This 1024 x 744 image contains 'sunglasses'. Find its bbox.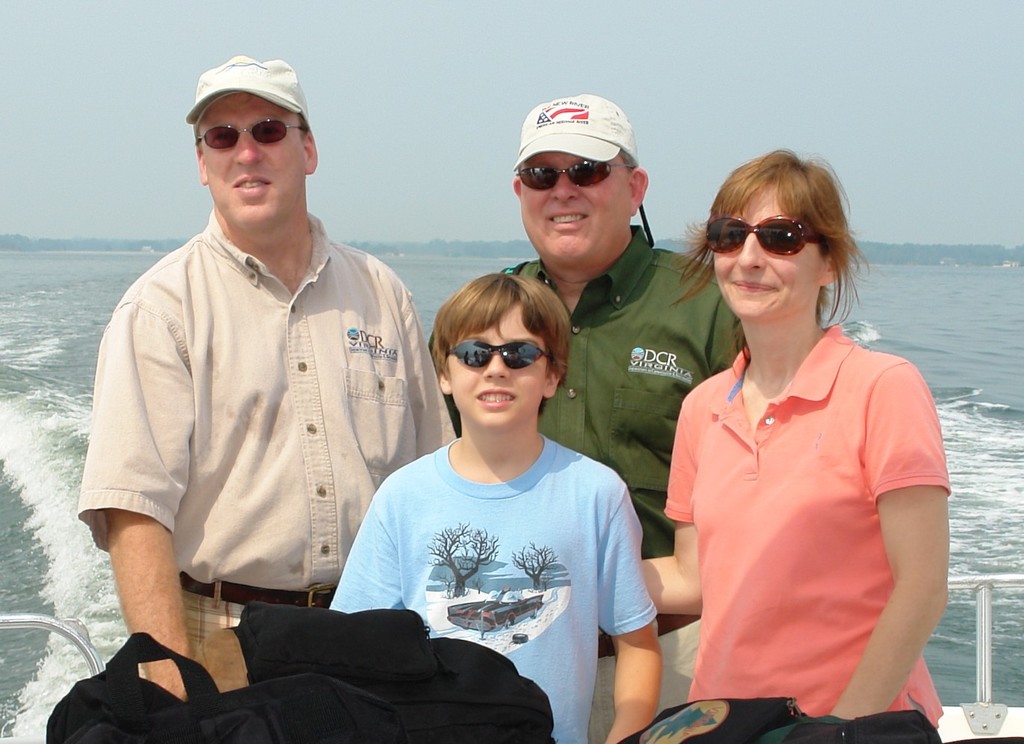
512 164 638 187.
